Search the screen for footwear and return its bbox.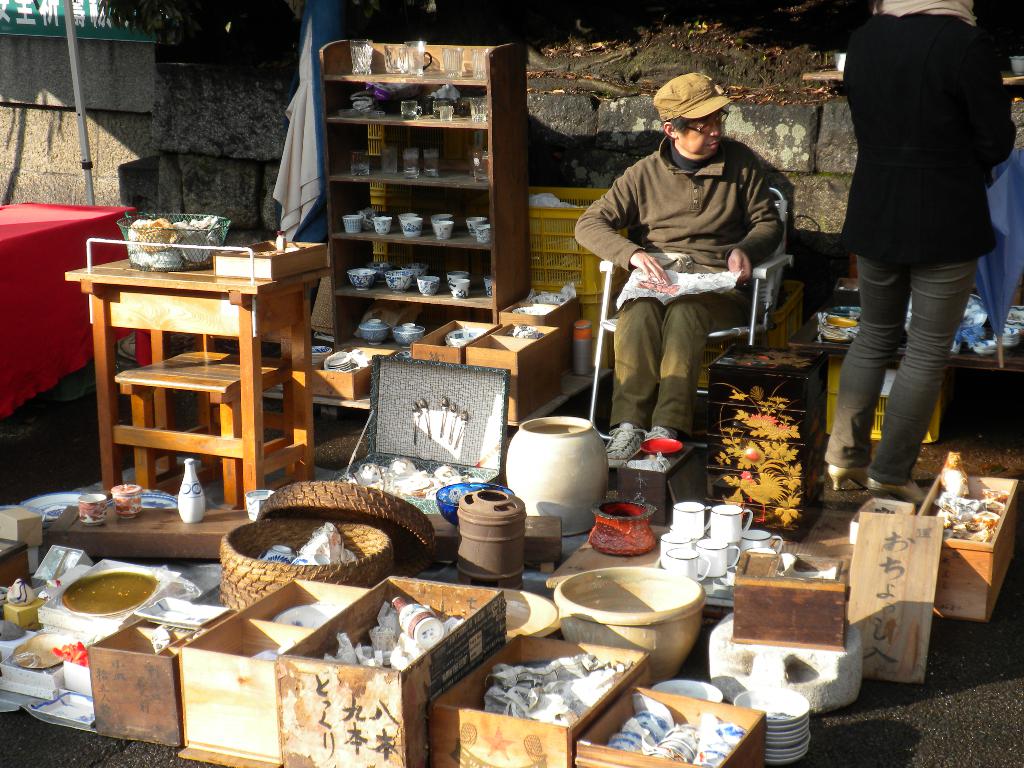
Found: bbox=[601, 421, 644, 468].
